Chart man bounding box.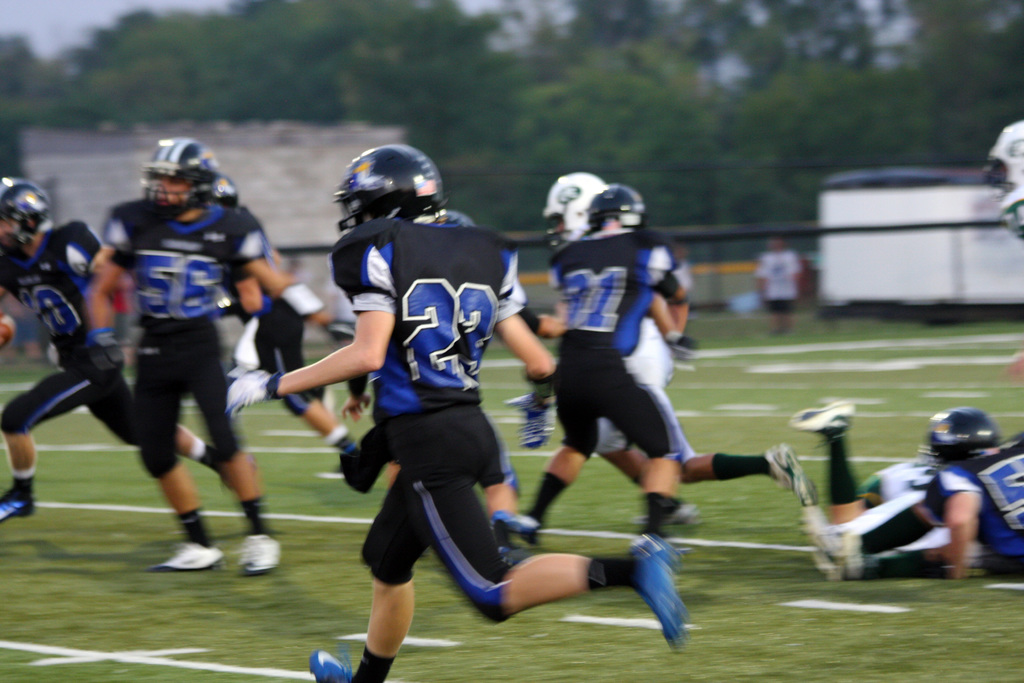
Charted: locate(753, 233, 800, 330).
